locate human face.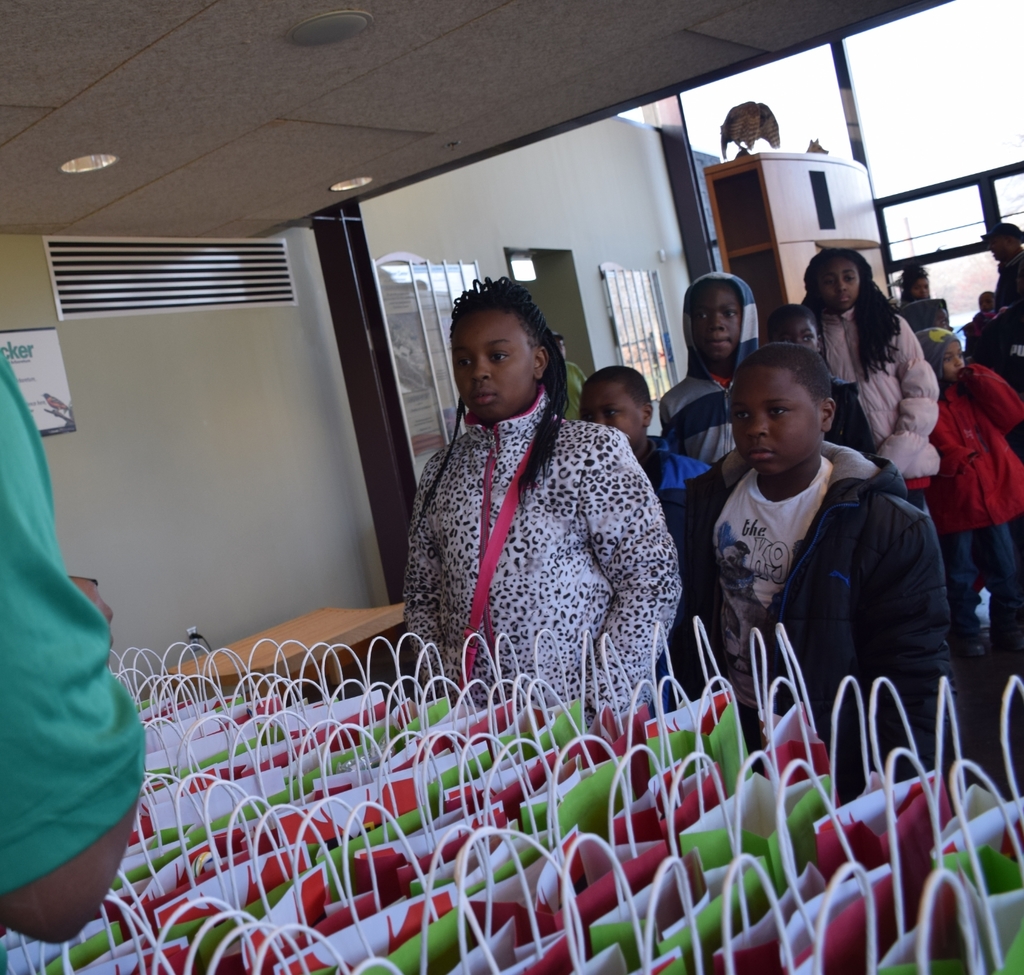
Bounding box: crop(737, 373, 817, 483).
